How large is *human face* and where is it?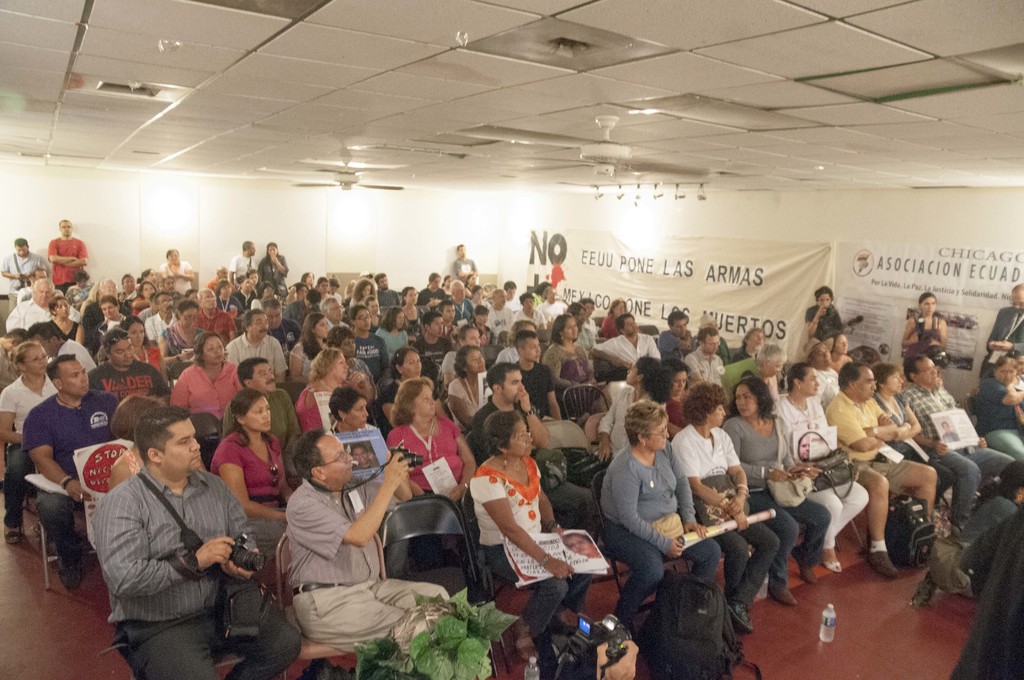
Bounding box: (451,285,466,301).
